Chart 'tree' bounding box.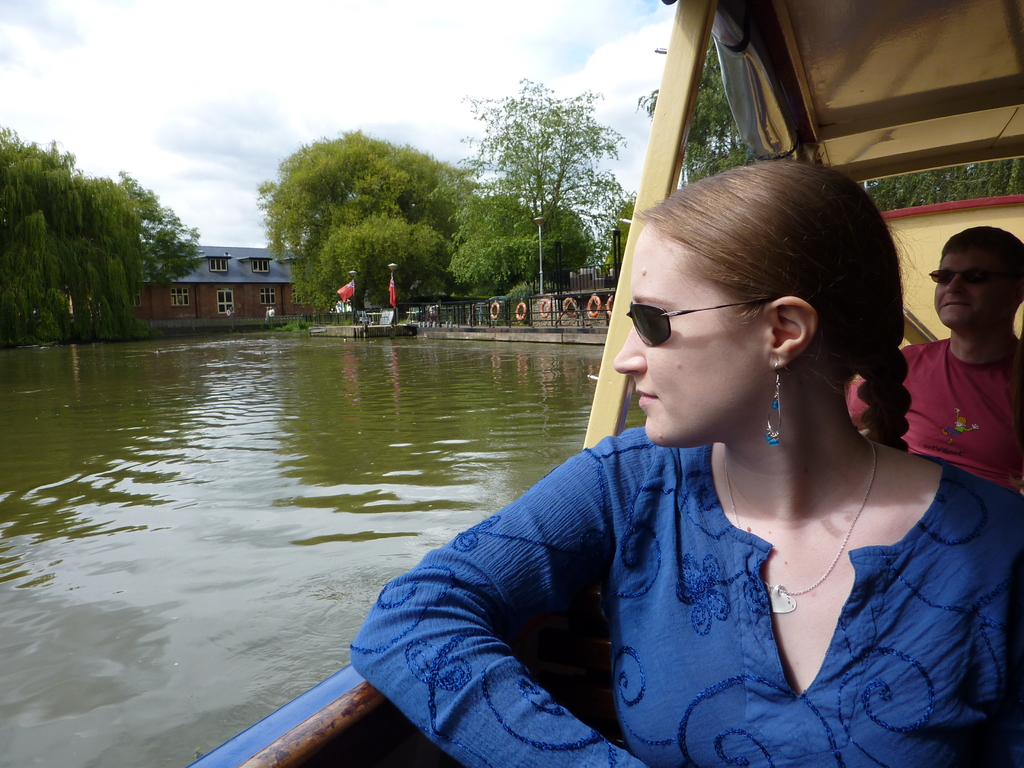
Charted: BBox(436, 189, 593, 289).
